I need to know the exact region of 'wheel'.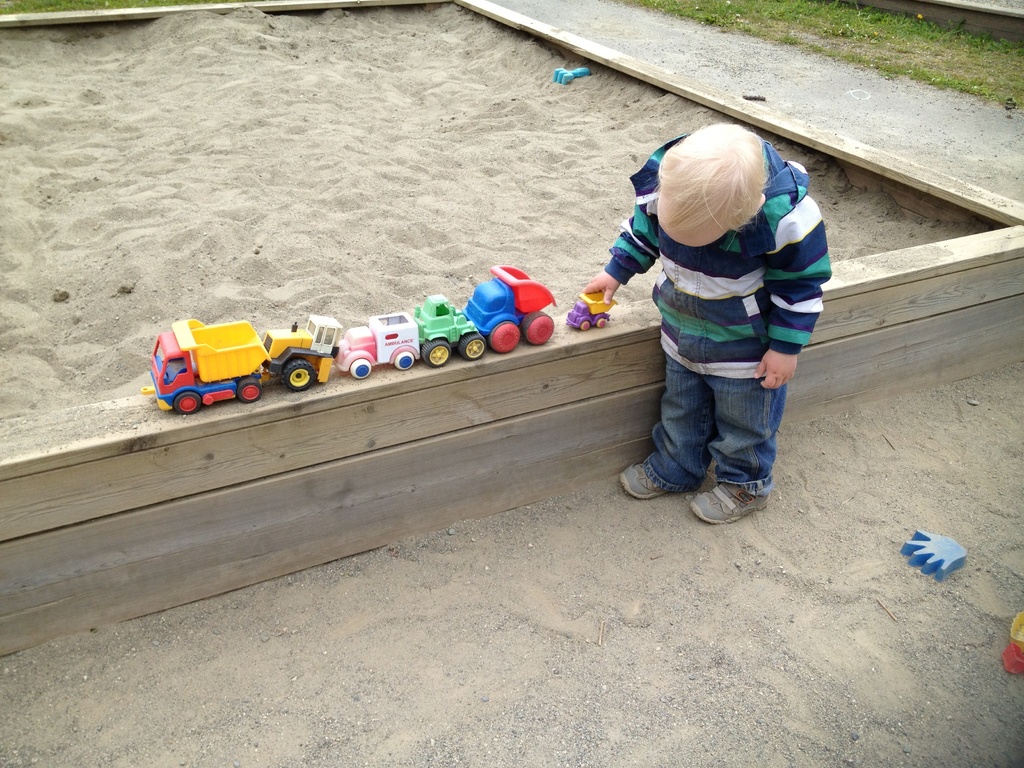
Region: box(485, 319, 525, 353).
